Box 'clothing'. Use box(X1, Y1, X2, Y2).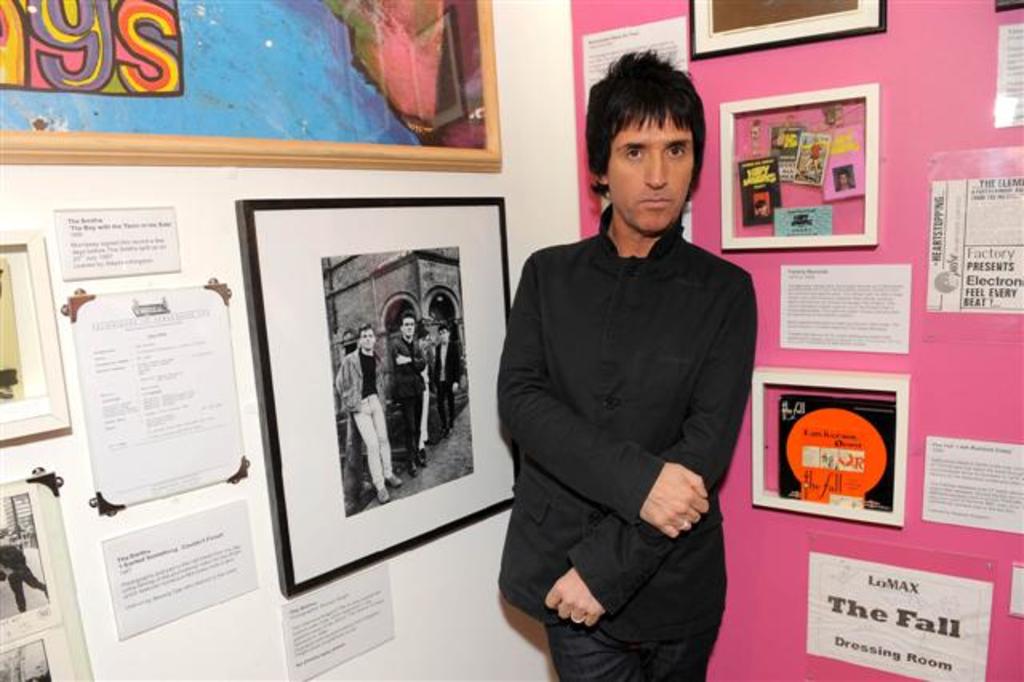
box(354, 397, 395, 490).
